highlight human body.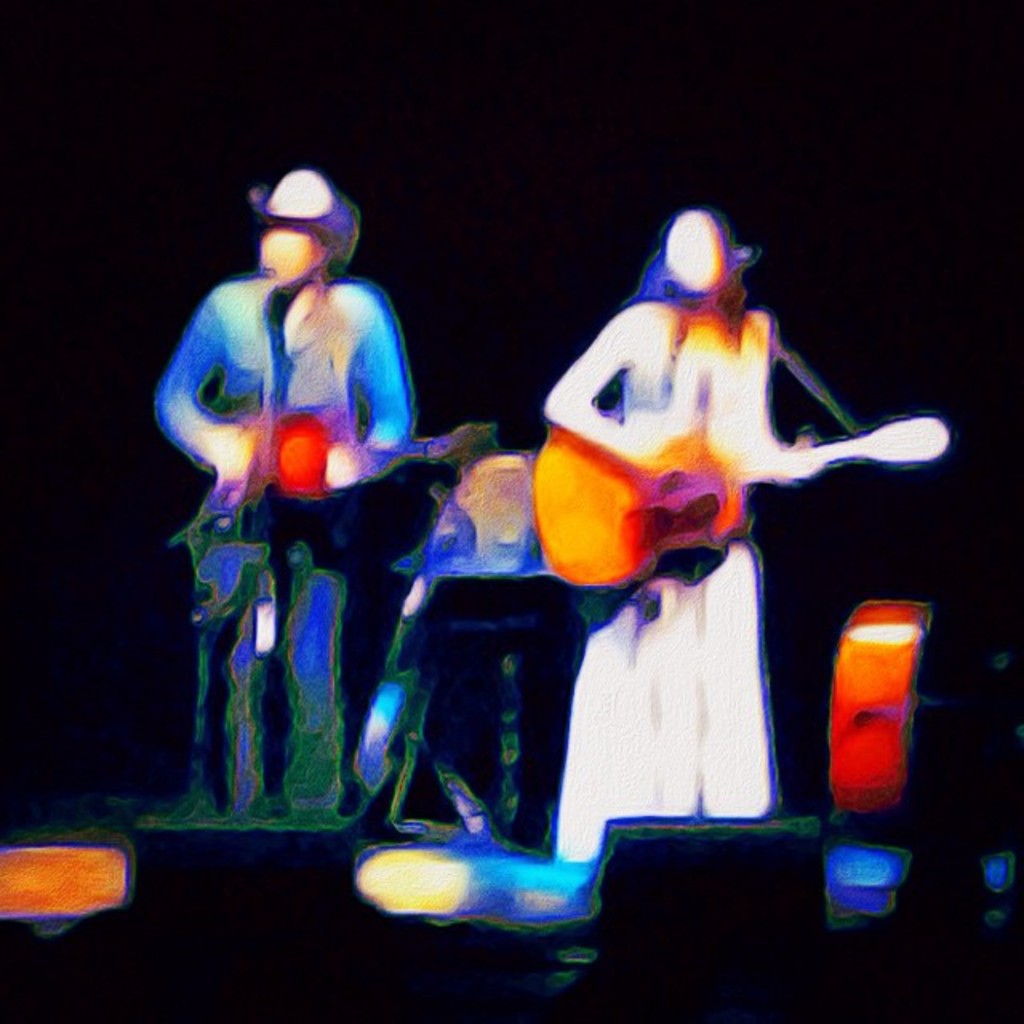
Highlighted region: Rect(152, 154, 446, 810).
